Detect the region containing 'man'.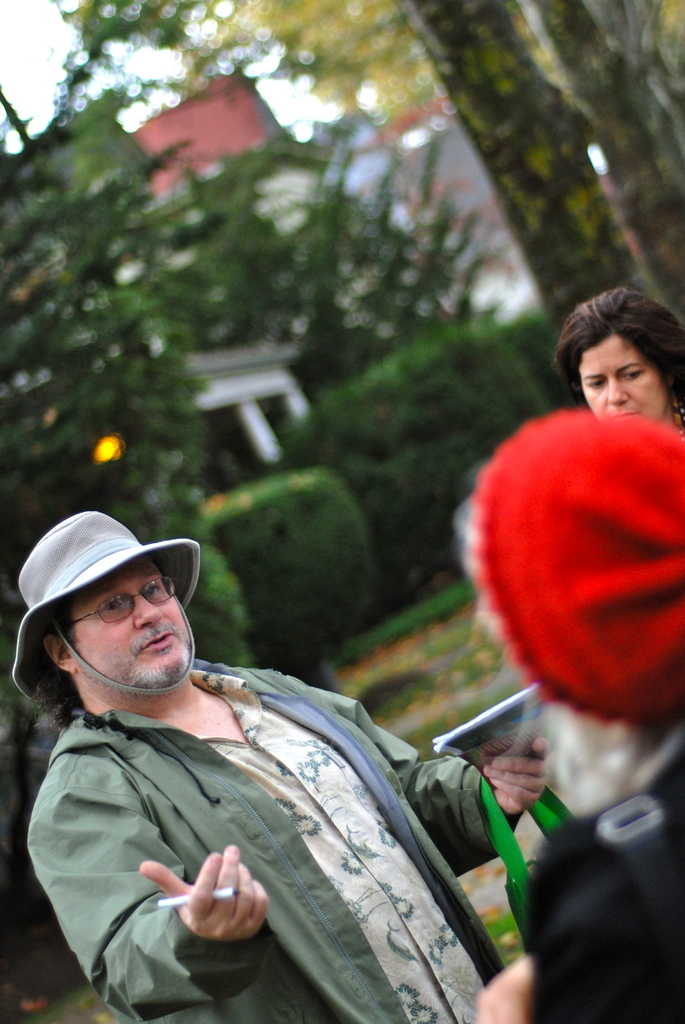
0, 498, 528, 1018.
